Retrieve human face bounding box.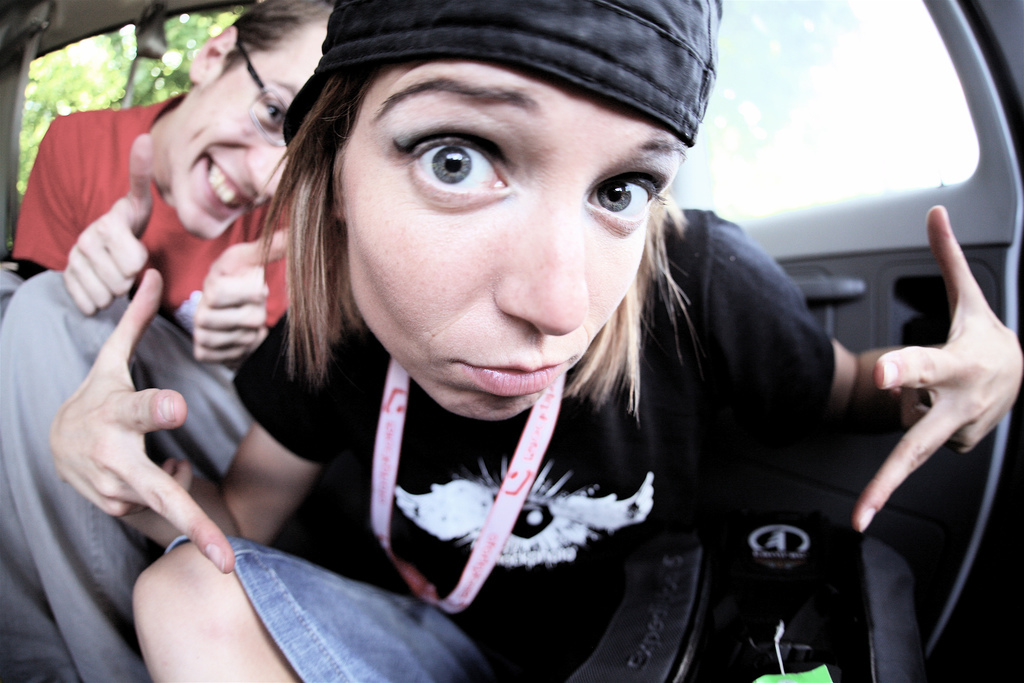
Bounding box: select_region(173, 16, 331, 235).
